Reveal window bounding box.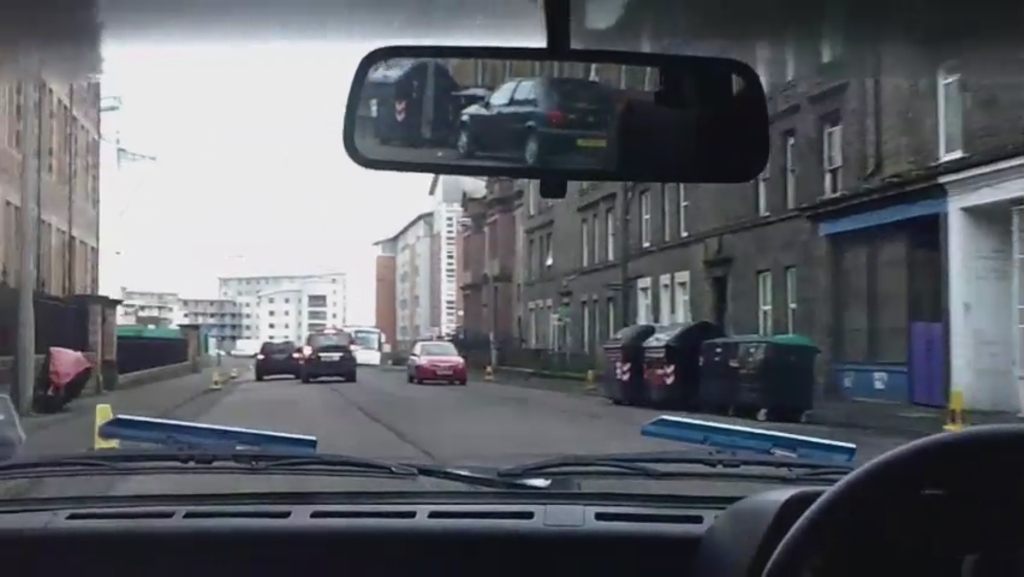
Revealed: 757,161,772,214.
